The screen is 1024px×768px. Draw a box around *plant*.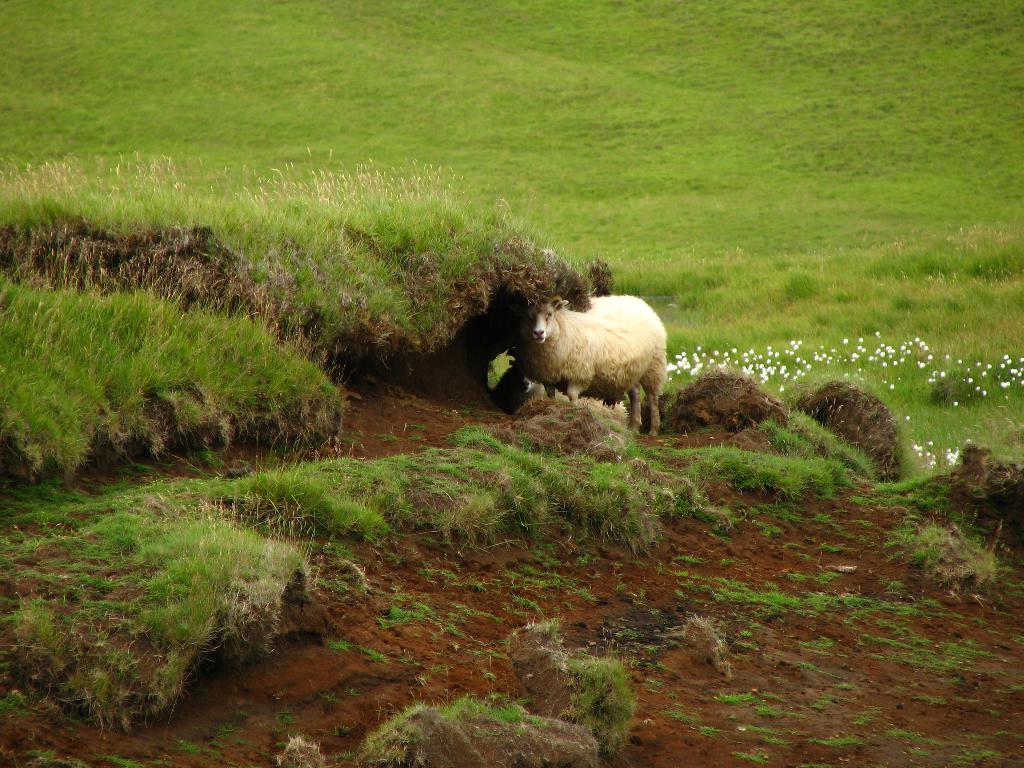
{"x1": 675, "y1": 554, "x2": 706, "y2": 563}.
